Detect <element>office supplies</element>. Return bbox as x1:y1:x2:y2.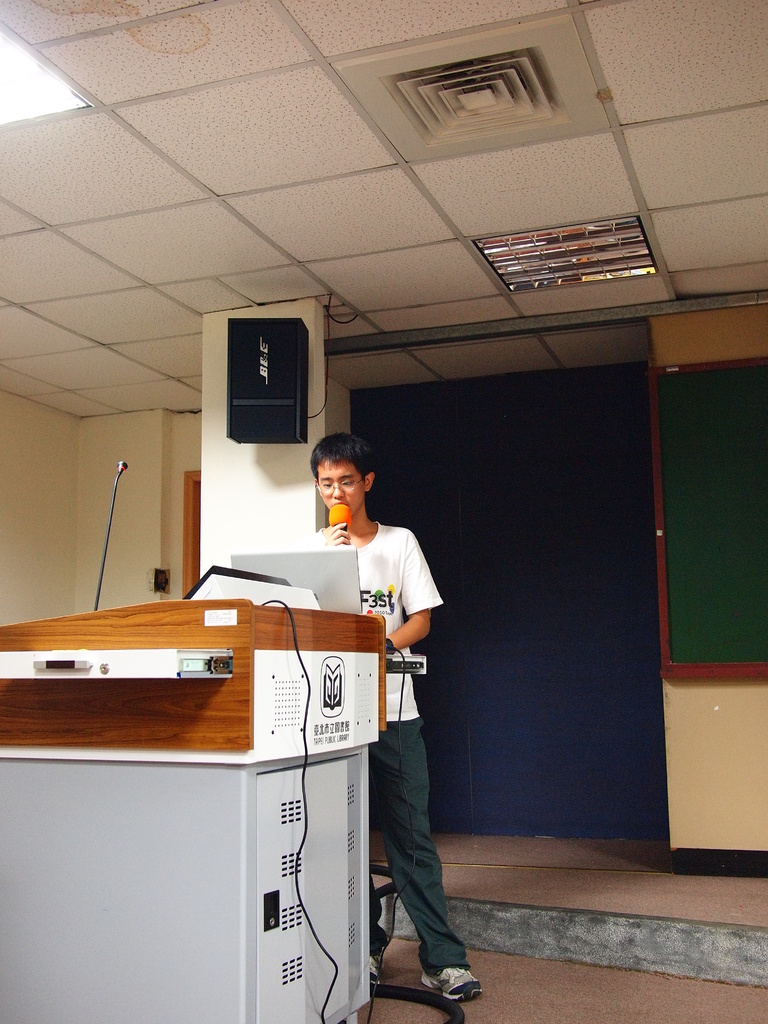
84:442:131:615.
